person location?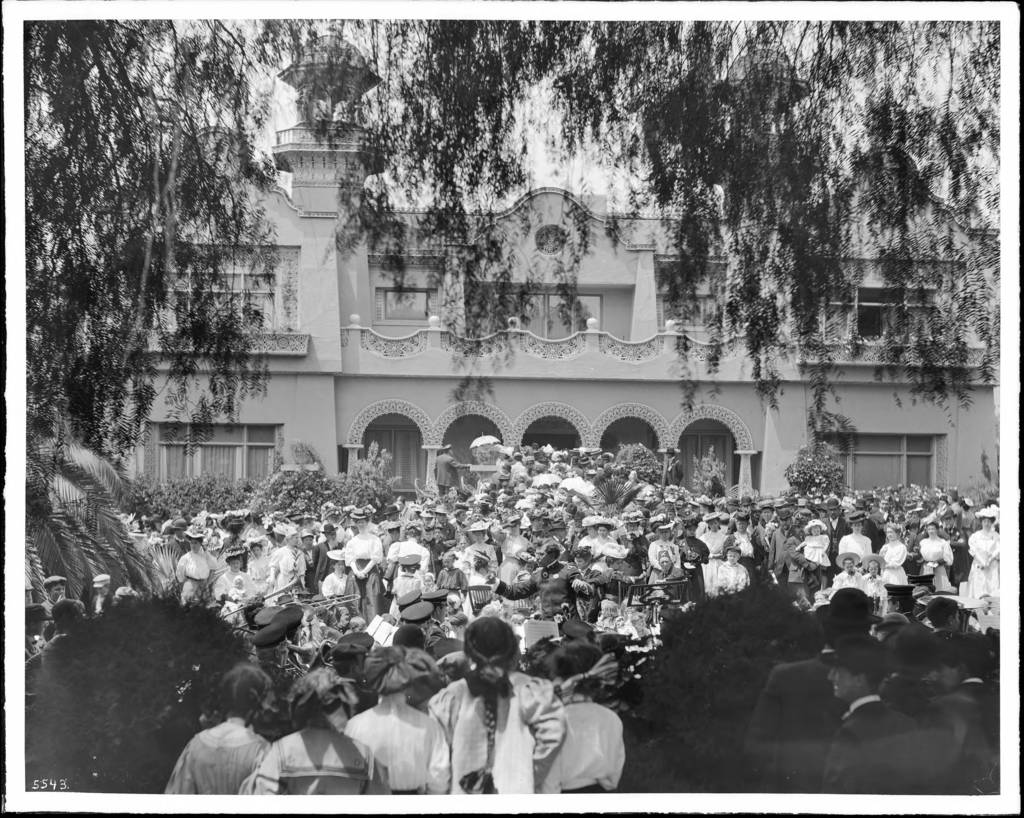
box=[437, 552, 465, 604]
